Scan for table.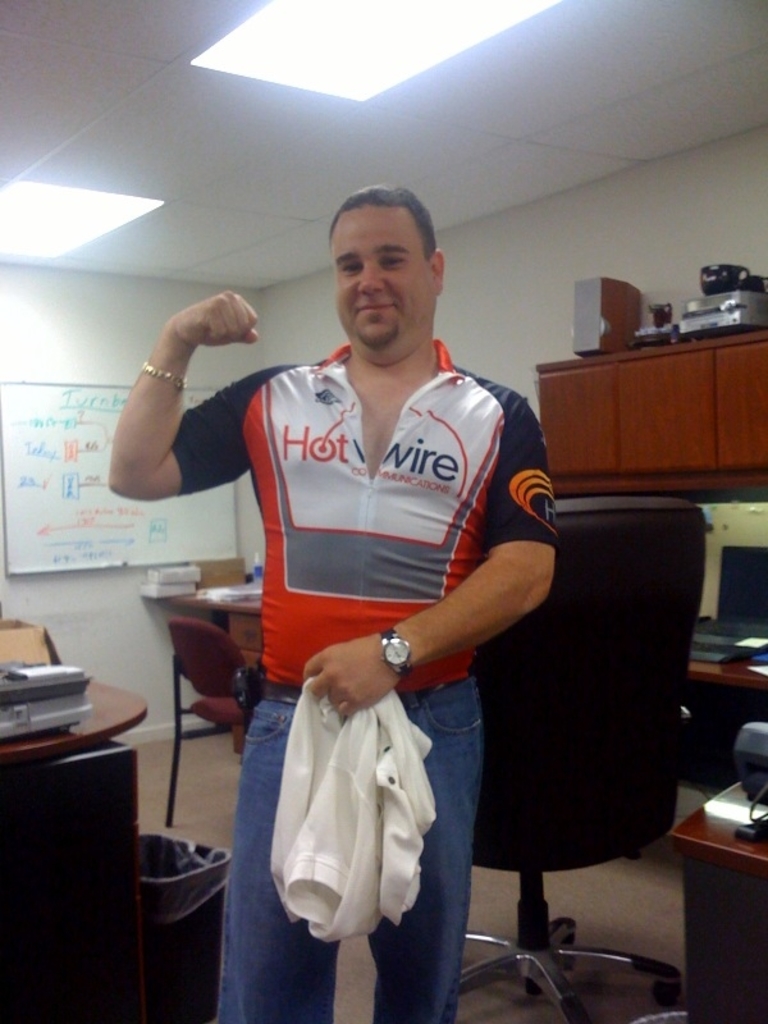
Scan result: bbox=(667, 627, 767, 1020).
